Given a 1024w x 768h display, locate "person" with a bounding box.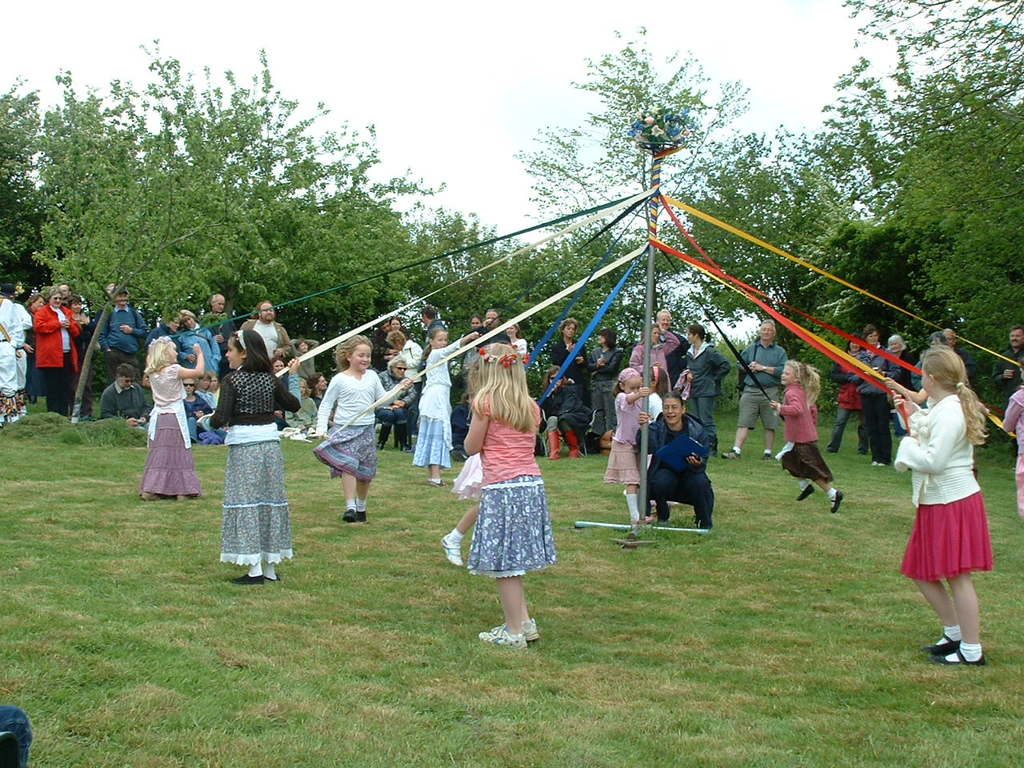
Located: <region>768, 358, 848, 514</region>.
